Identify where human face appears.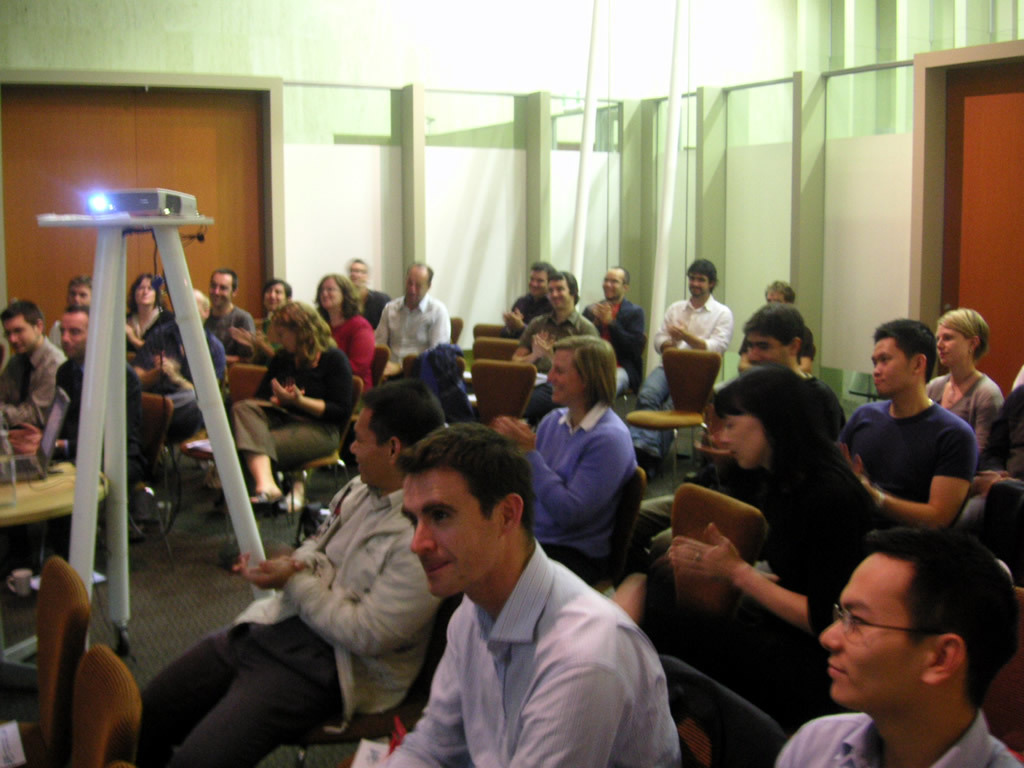
Appears at 404:466:503:600.
